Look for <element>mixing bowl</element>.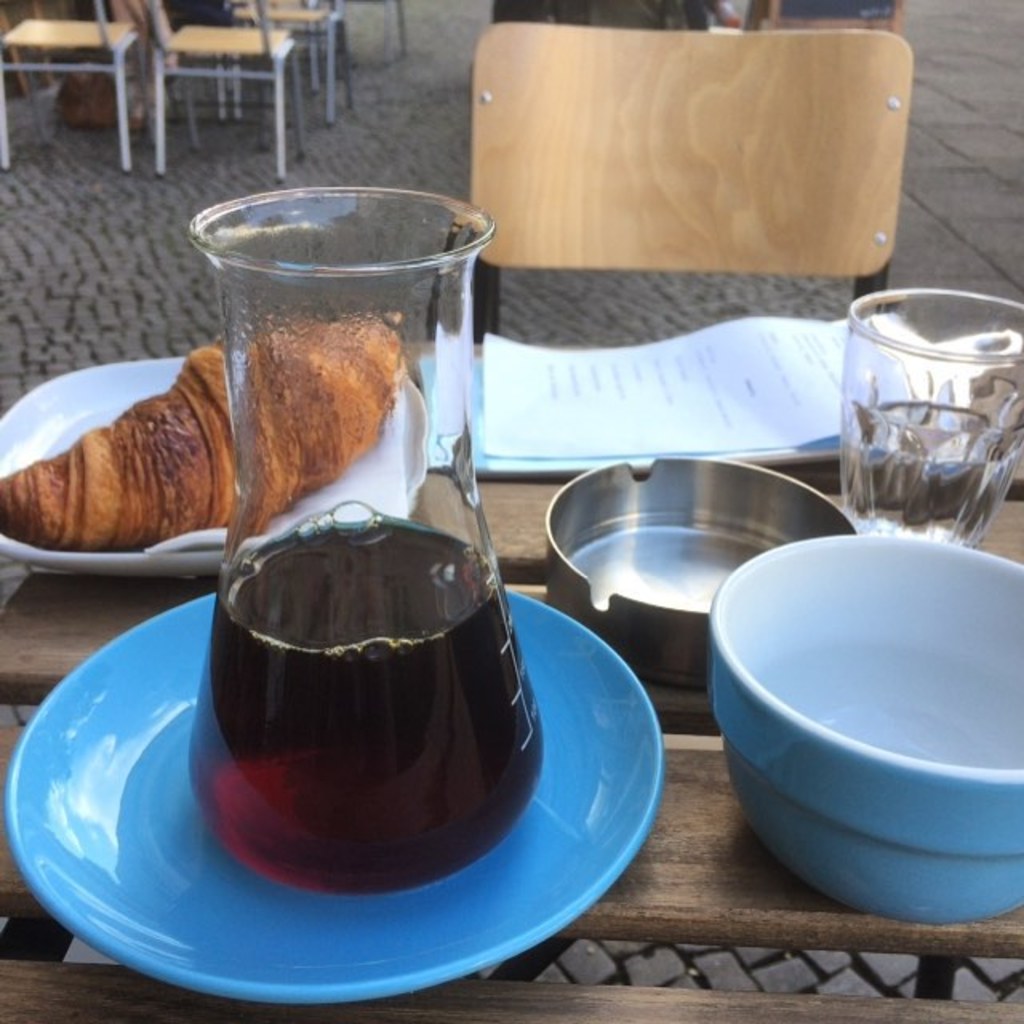
Found: (x1=707, y1=528, x2=1022, y2=926).
